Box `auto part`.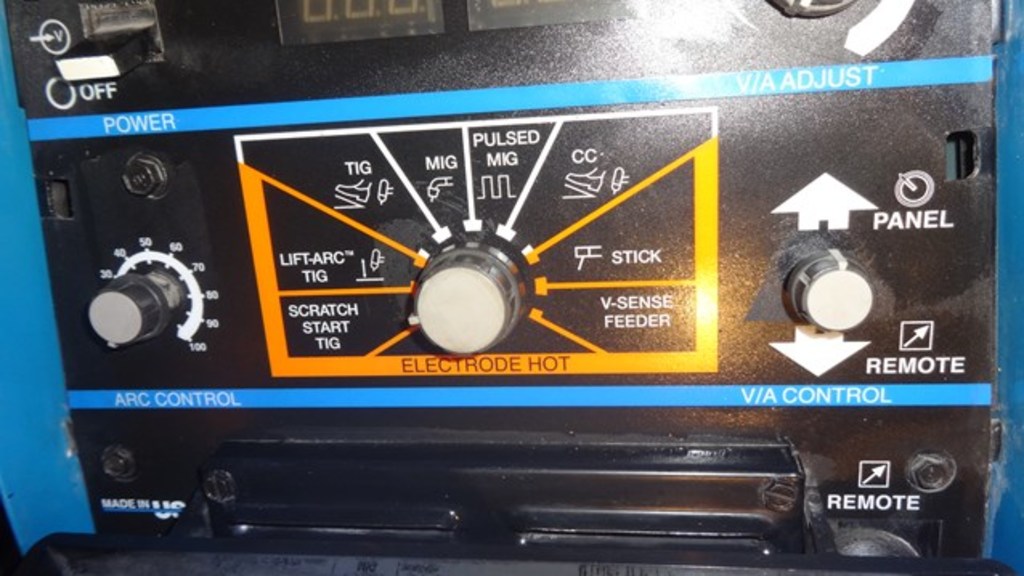
x1=87 y1=236 x2=225 y2=348.
